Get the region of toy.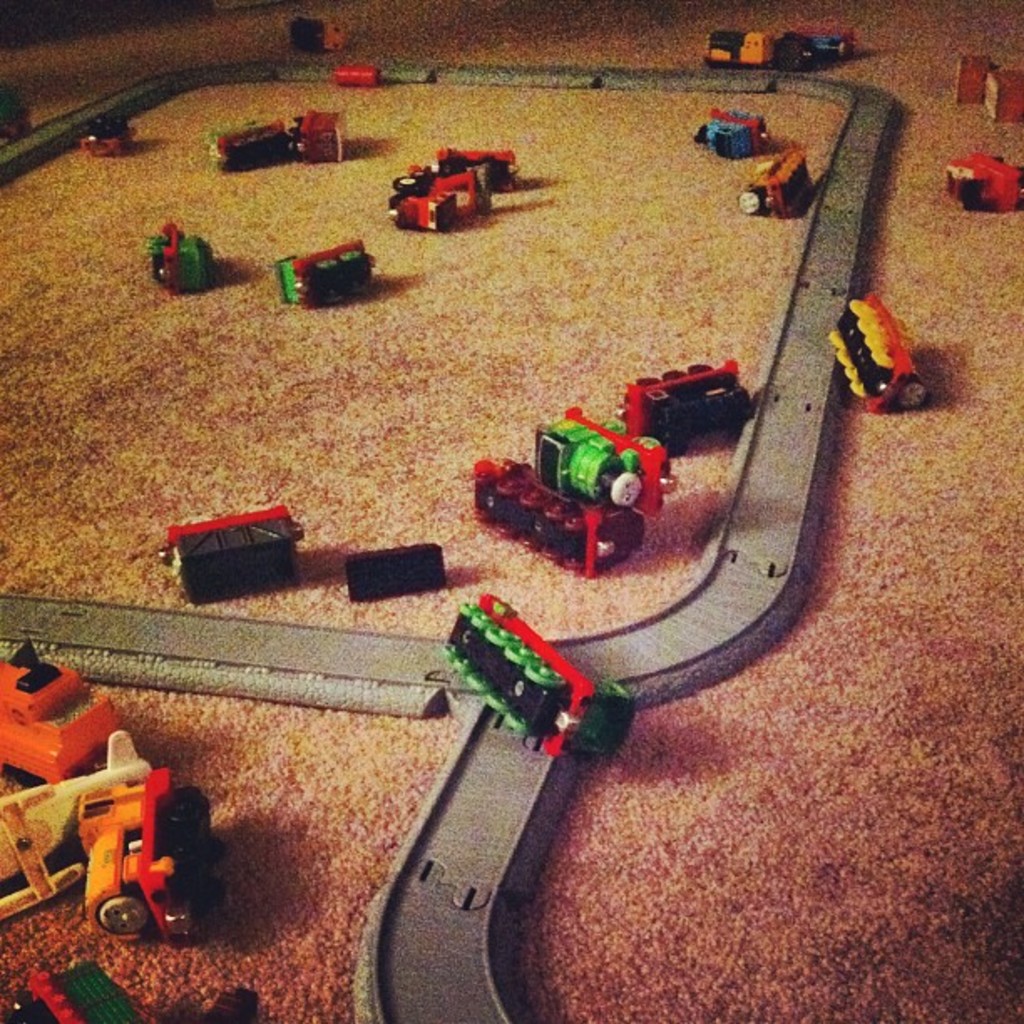
[147,219,219,298].
